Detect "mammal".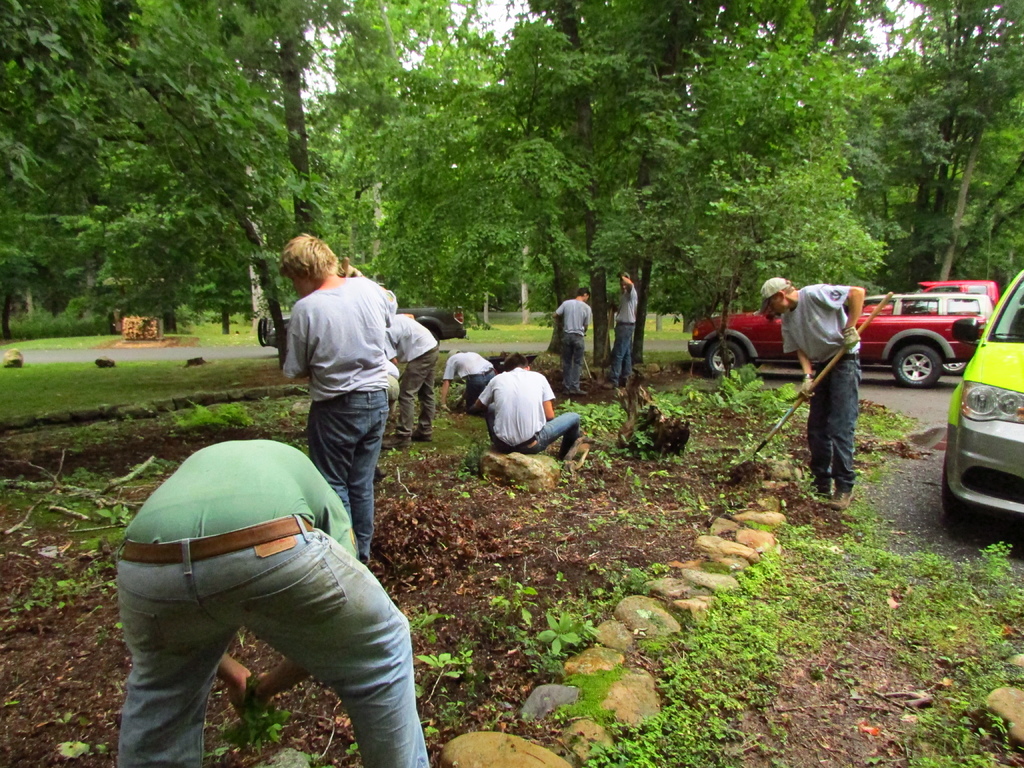
Detected at (left=603, top=268, right=636, bottom=390).
